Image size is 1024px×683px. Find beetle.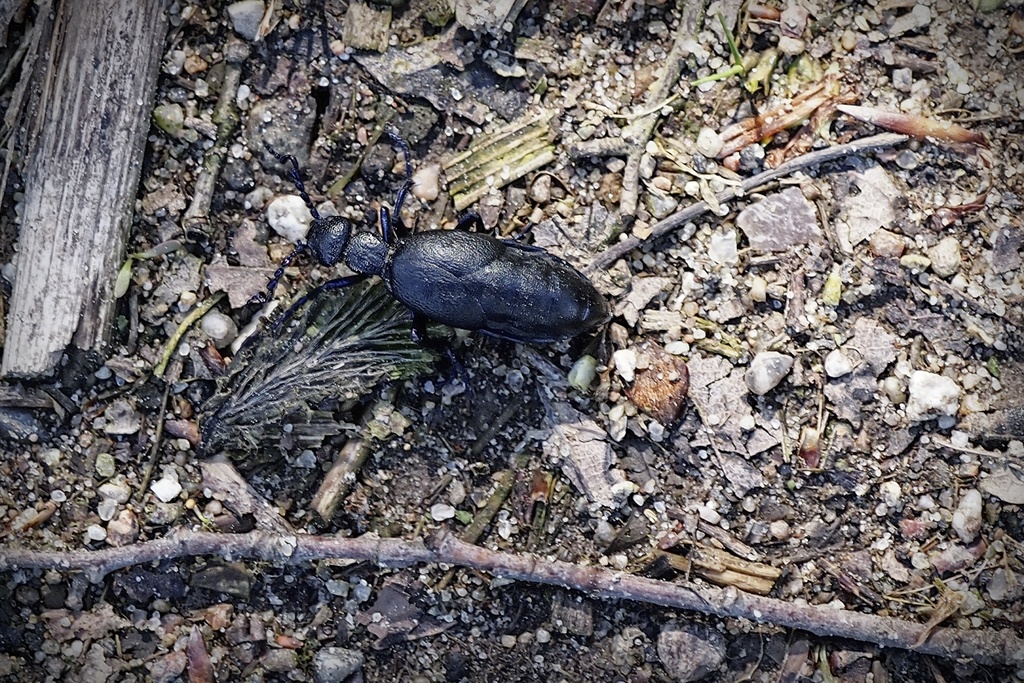
(262, 183, 602, 358).
